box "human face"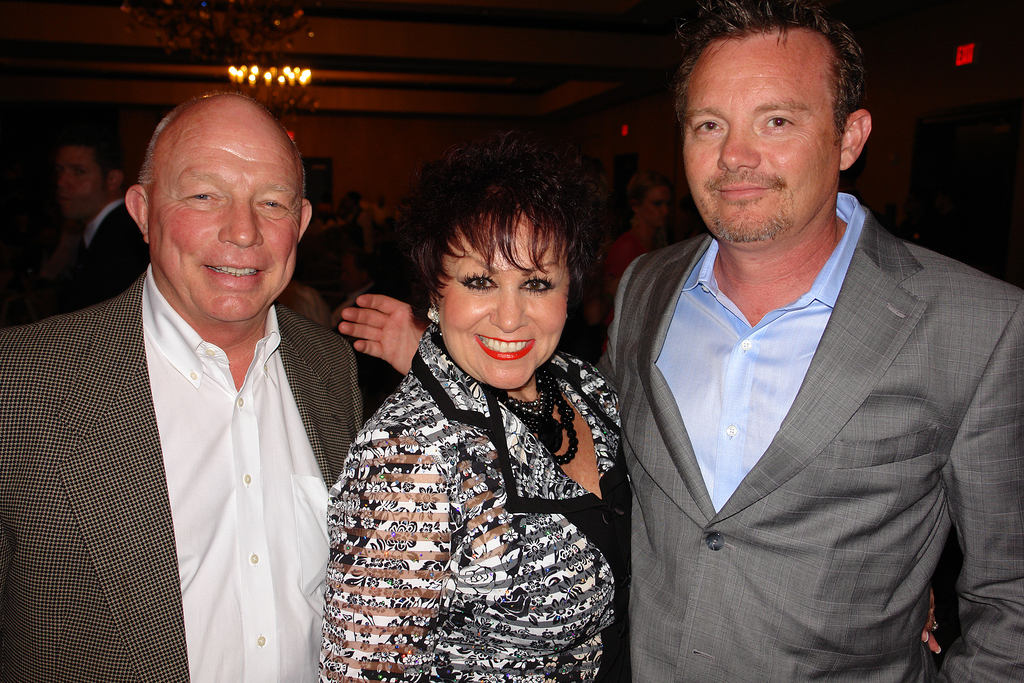
<region>143, 126, 303, 323</region>
